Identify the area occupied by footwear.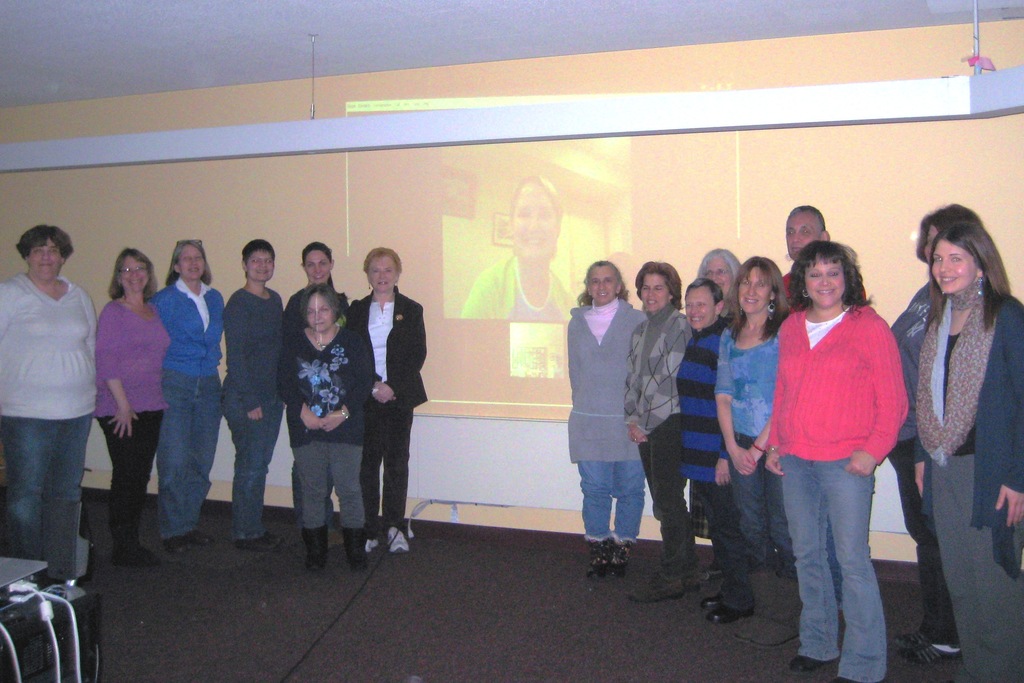
Area: l=108, t=539, r=155, b=571.
